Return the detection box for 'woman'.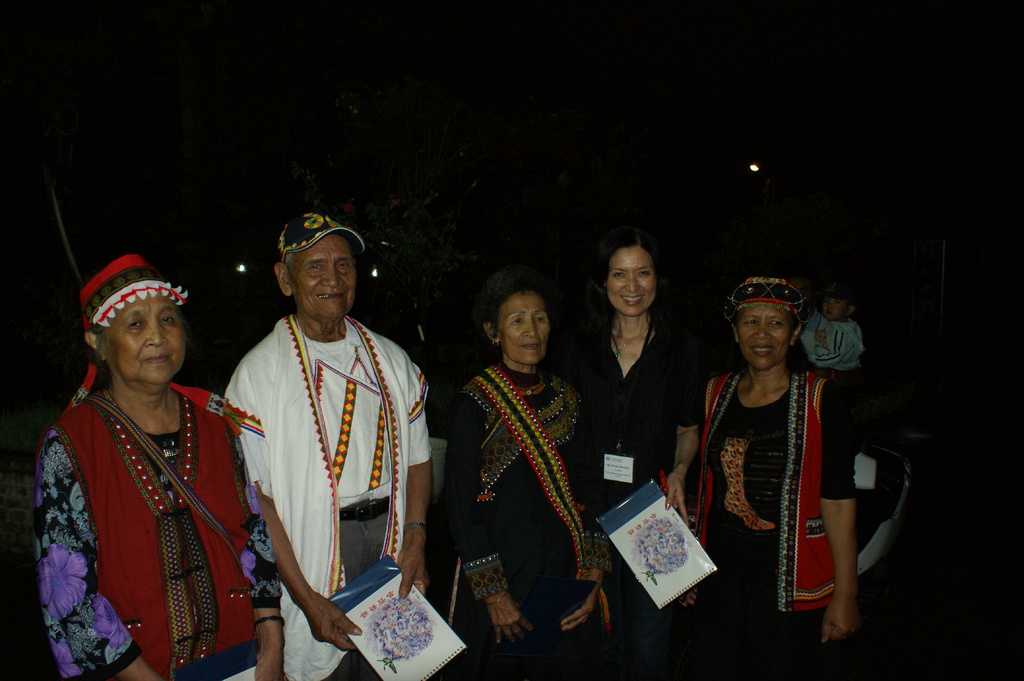
(681,276,855,680).
